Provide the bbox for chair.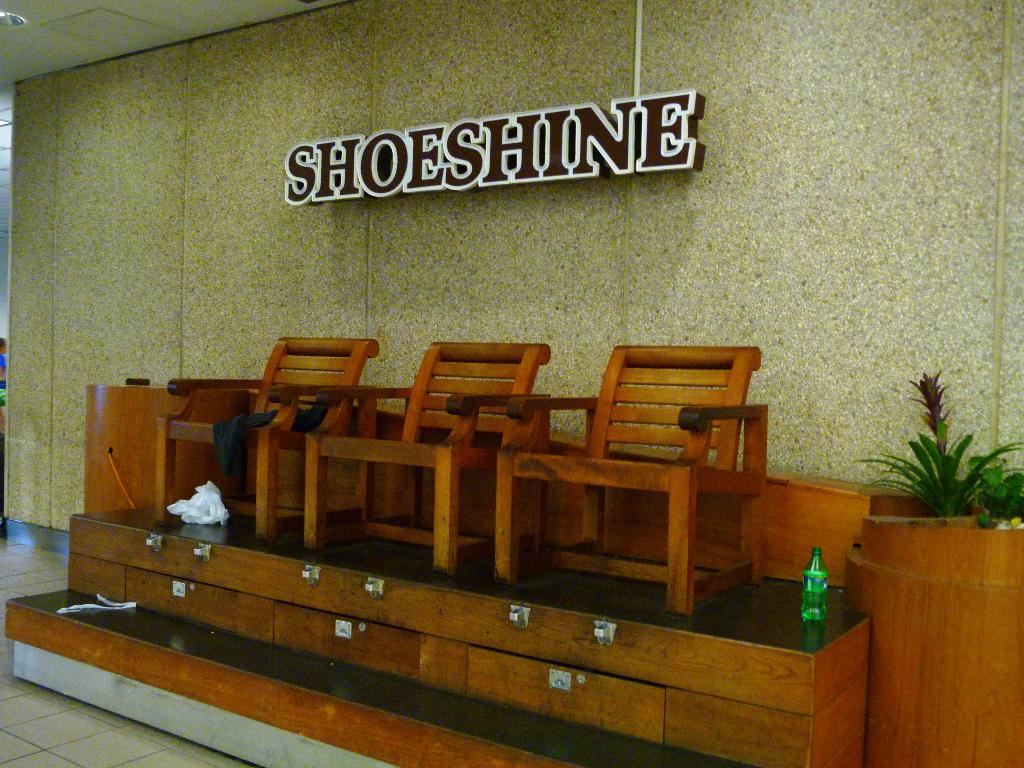
492 343 768 618.
